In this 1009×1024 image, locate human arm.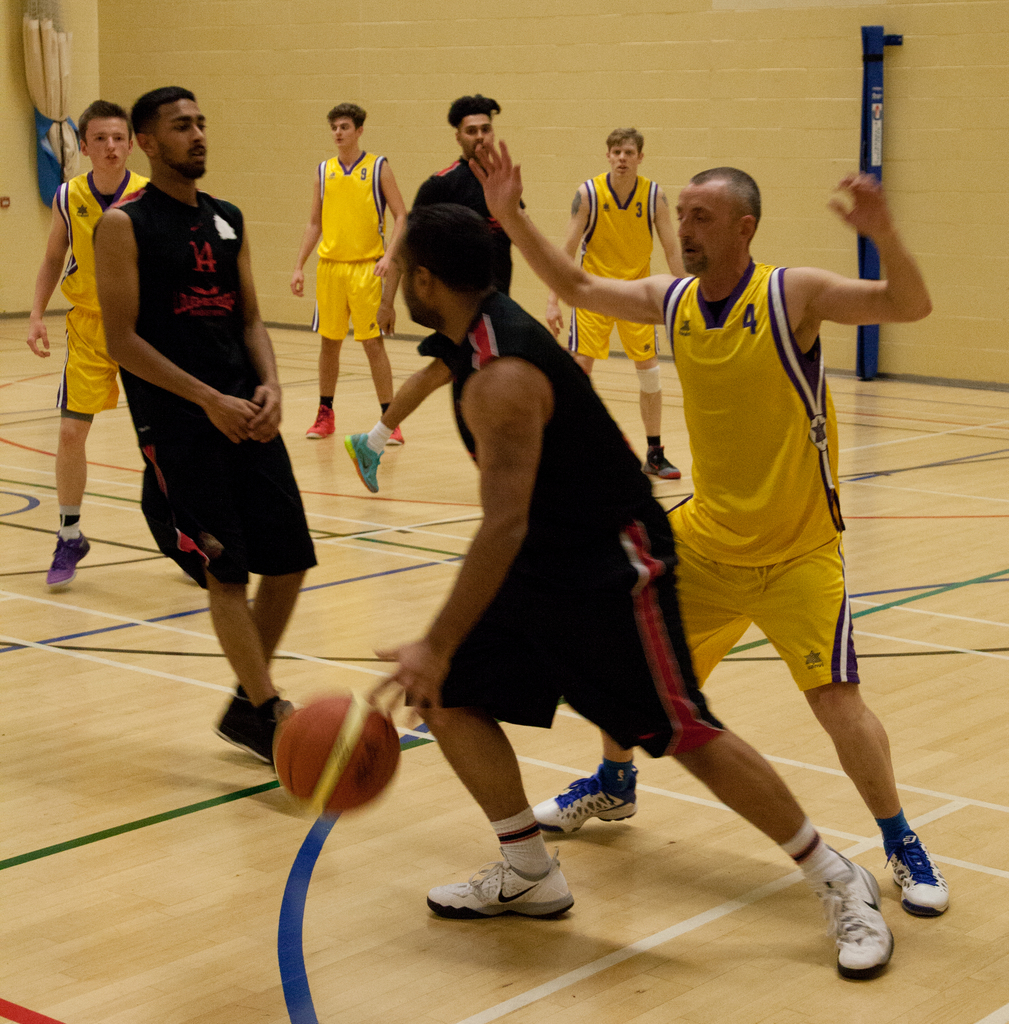
Bounding box: [left=353, top=370, right=546, bottom=728].
